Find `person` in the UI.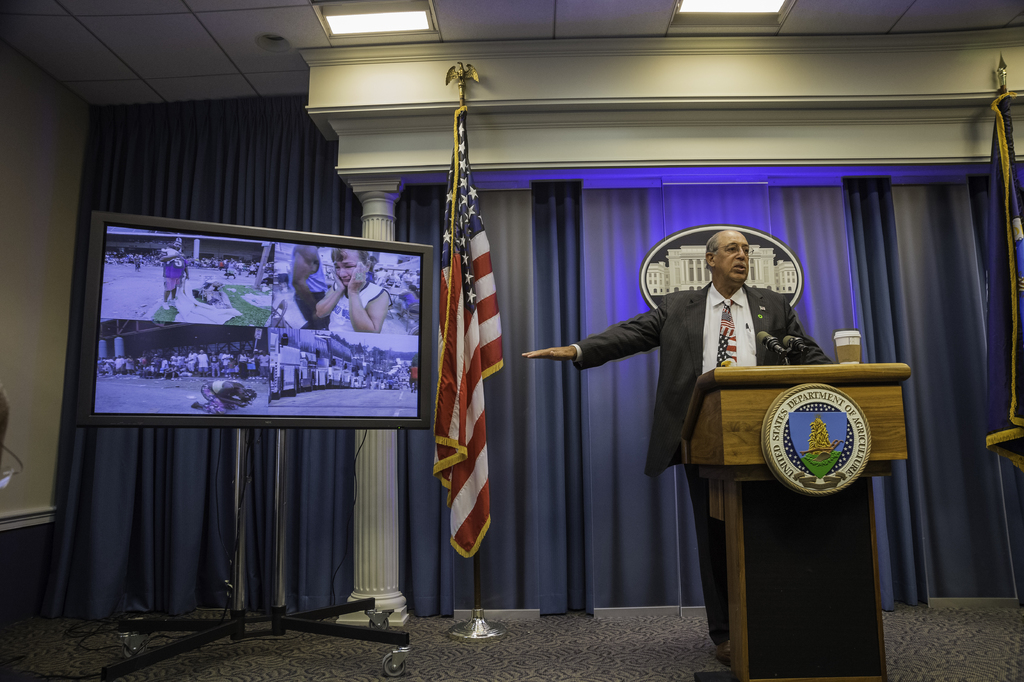
UI element at left=159, top=235, right=200, bottom=303.
